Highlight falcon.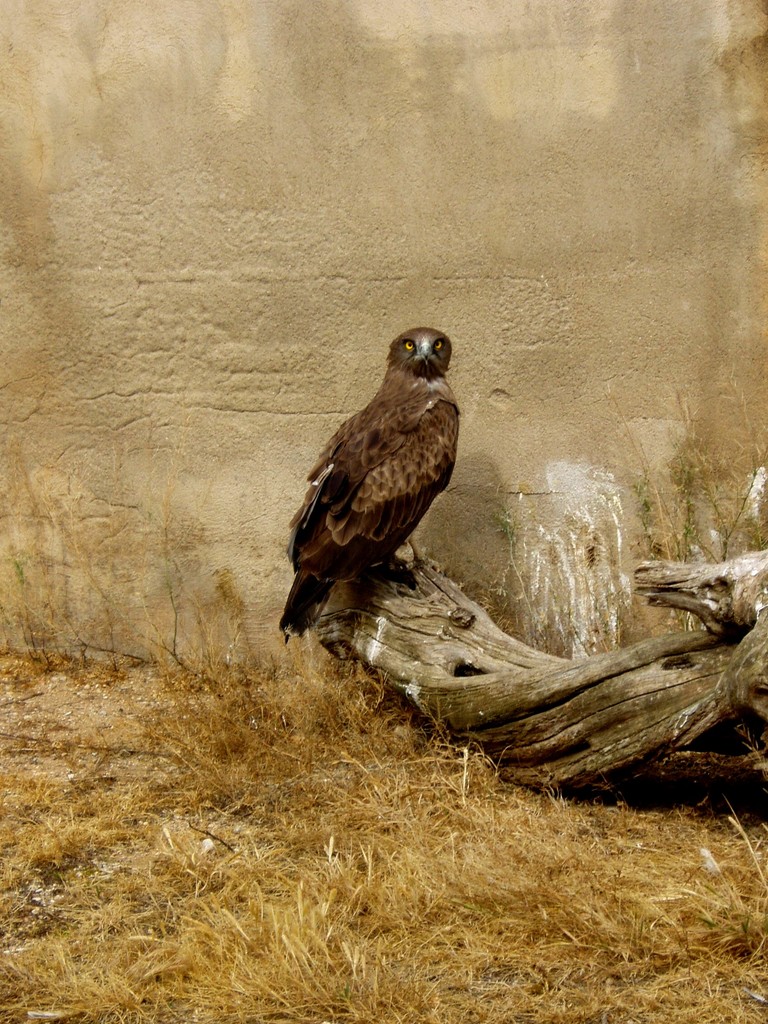
Highlighted region: select_region(279, 330, 463, 652).
